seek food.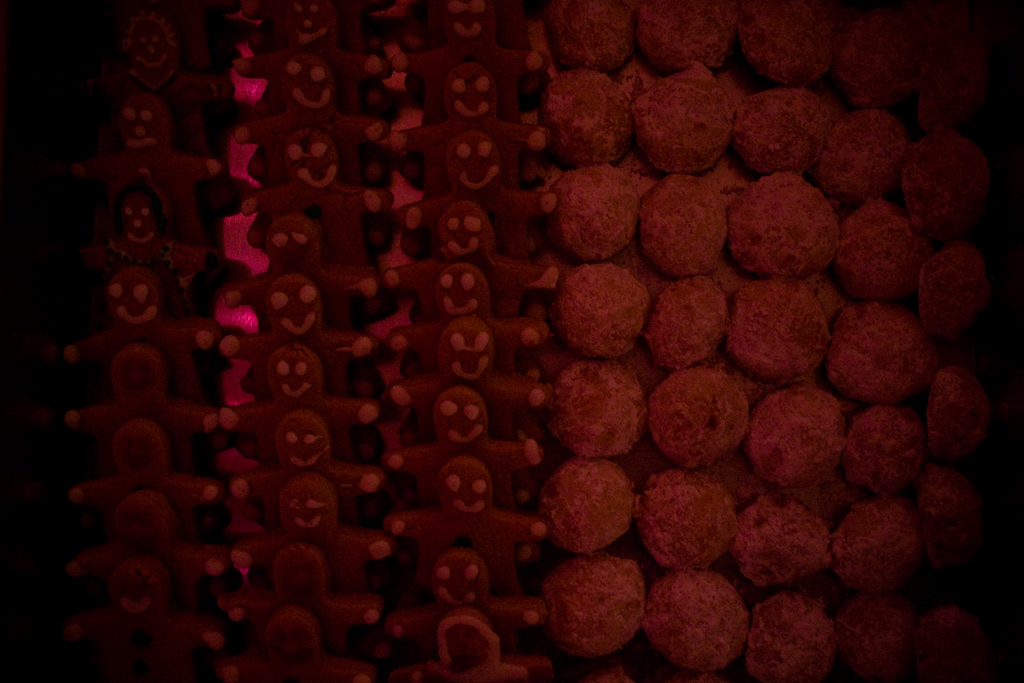
(left=922, top=526, right=974, bottom=598).
